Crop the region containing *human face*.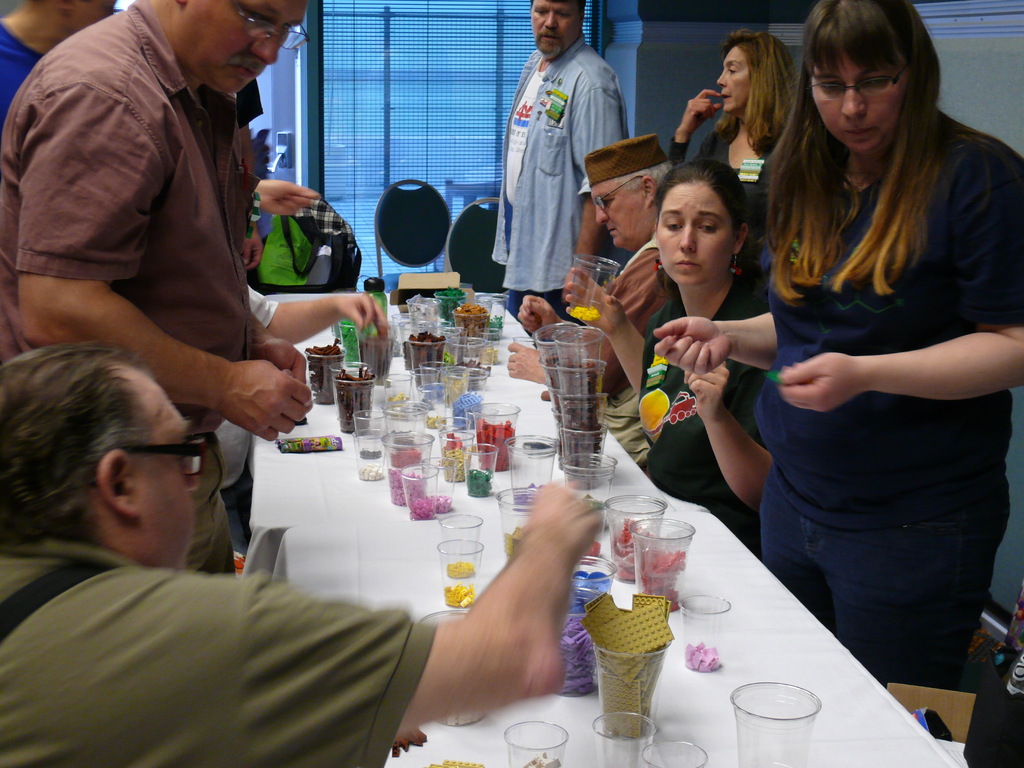
Crop region: <region>593, 182, 641, 250</region>.
